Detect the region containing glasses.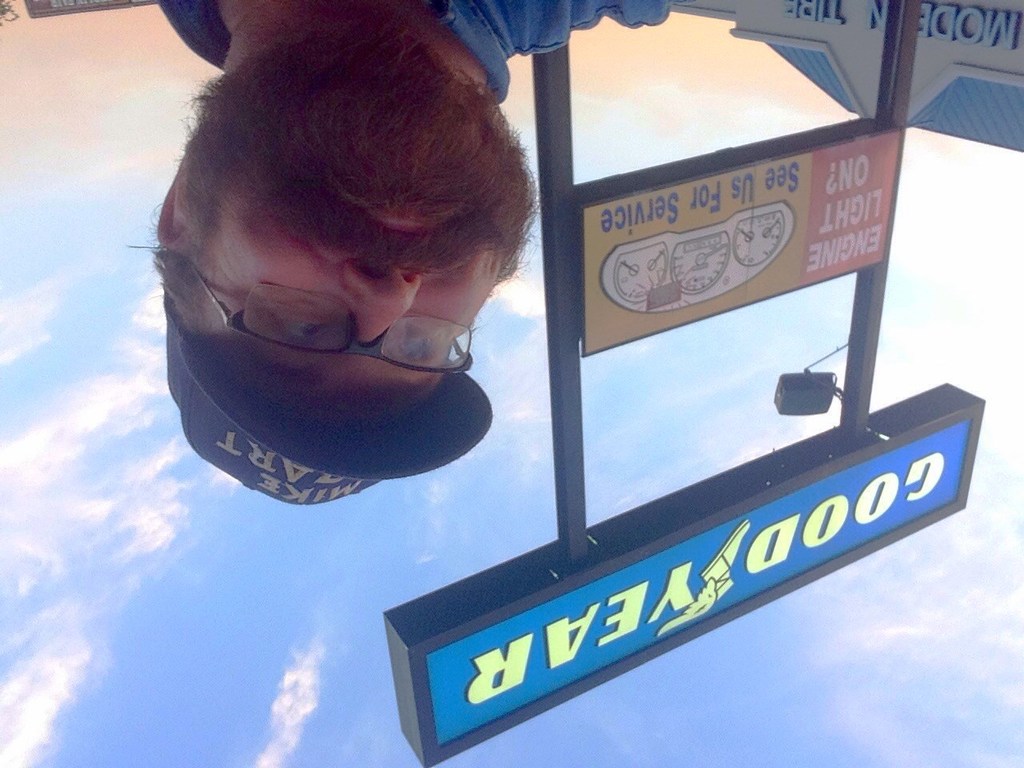
x1=148, y1=251, x2=487, y2=359.
